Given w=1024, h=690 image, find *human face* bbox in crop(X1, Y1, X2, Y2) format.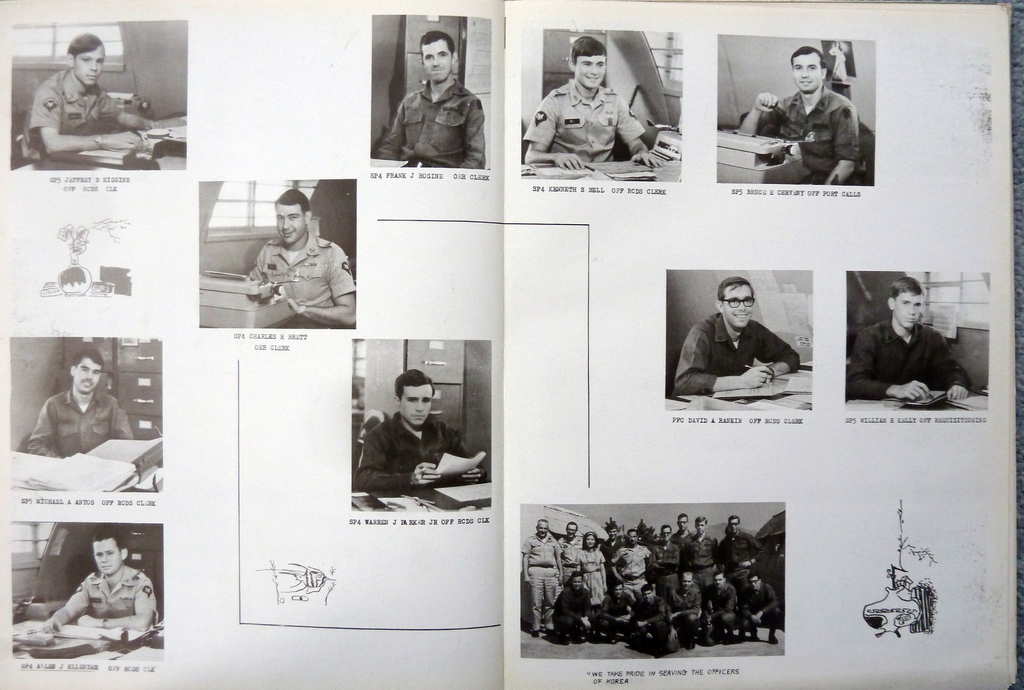
crop(275, 205, 304, 243).
